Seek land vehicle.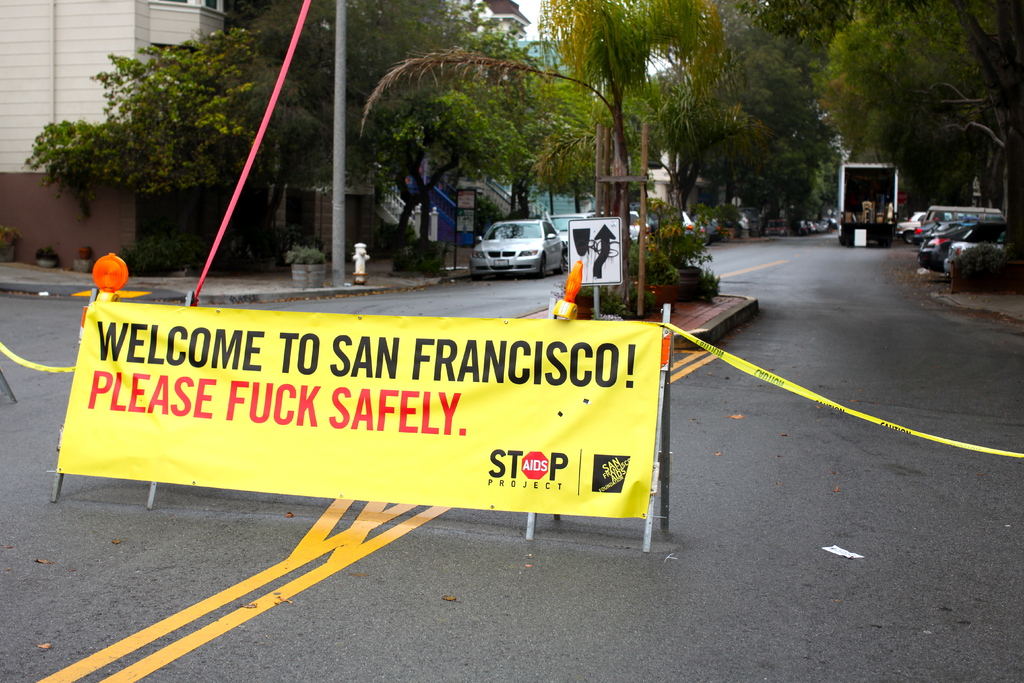
bbox=(910, 220, 941, 245).
